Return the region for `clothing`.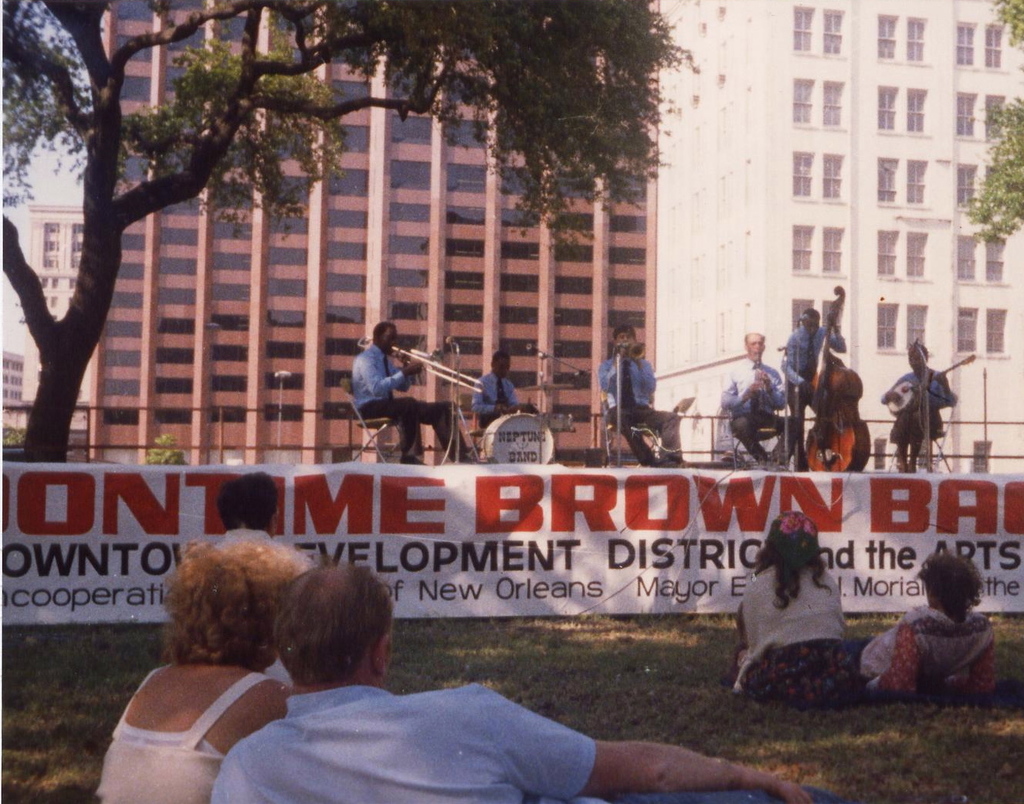
l=98, t=669, r=277, b=803.
